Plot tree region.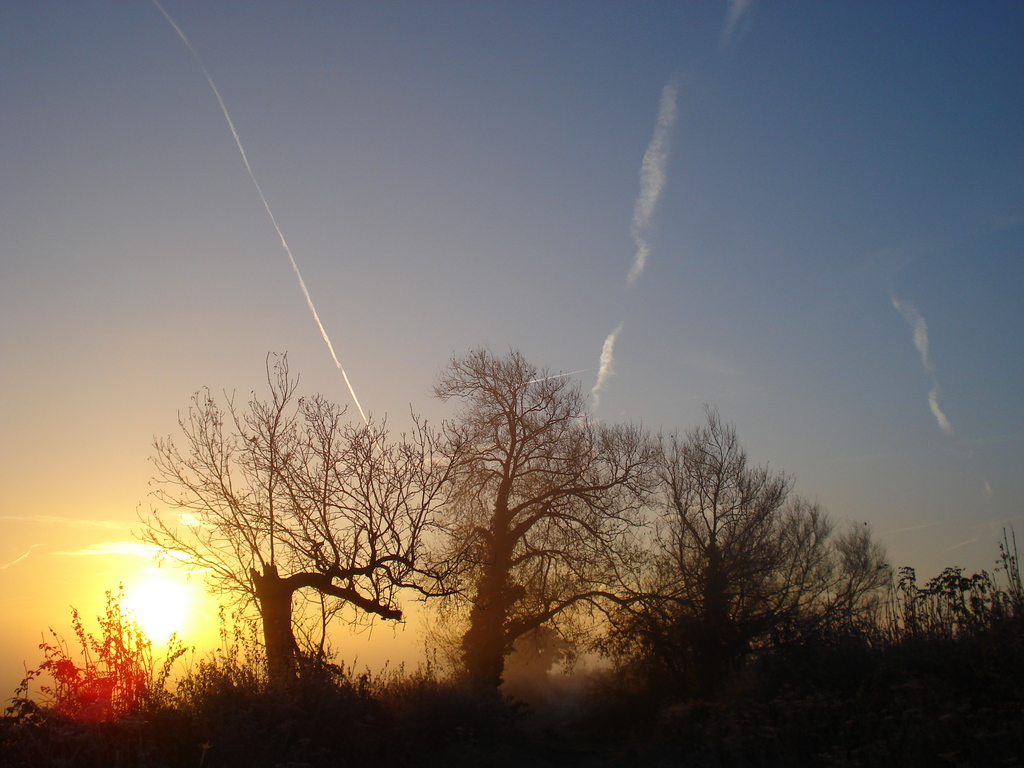
Plotted at [left=128, top=346, right=481, bottom=754].
